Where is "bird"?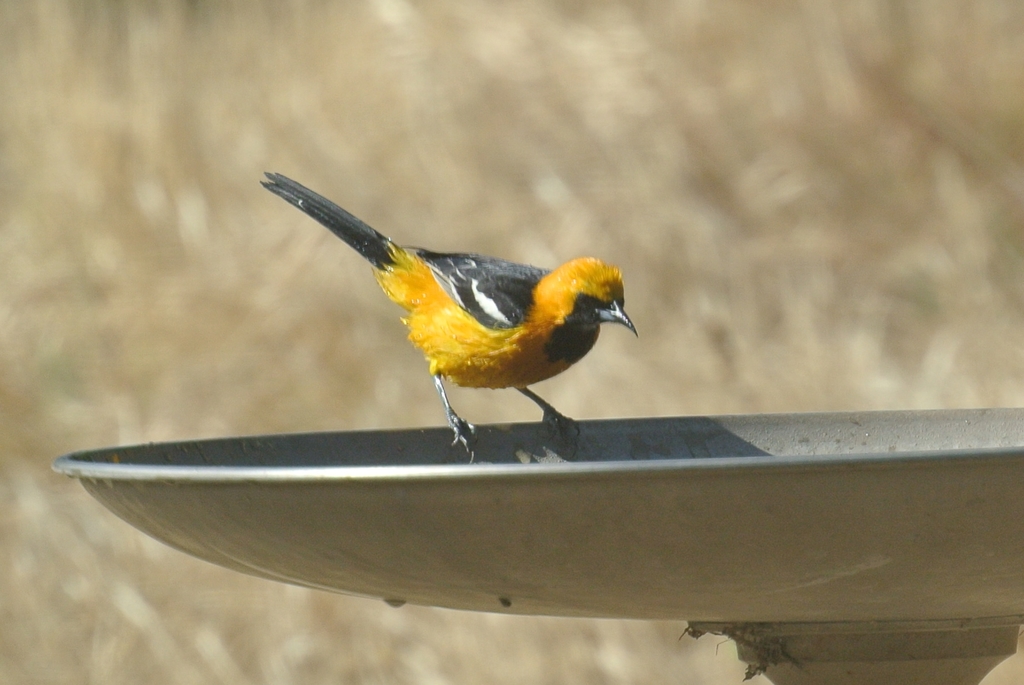
[276,196,643,439].
